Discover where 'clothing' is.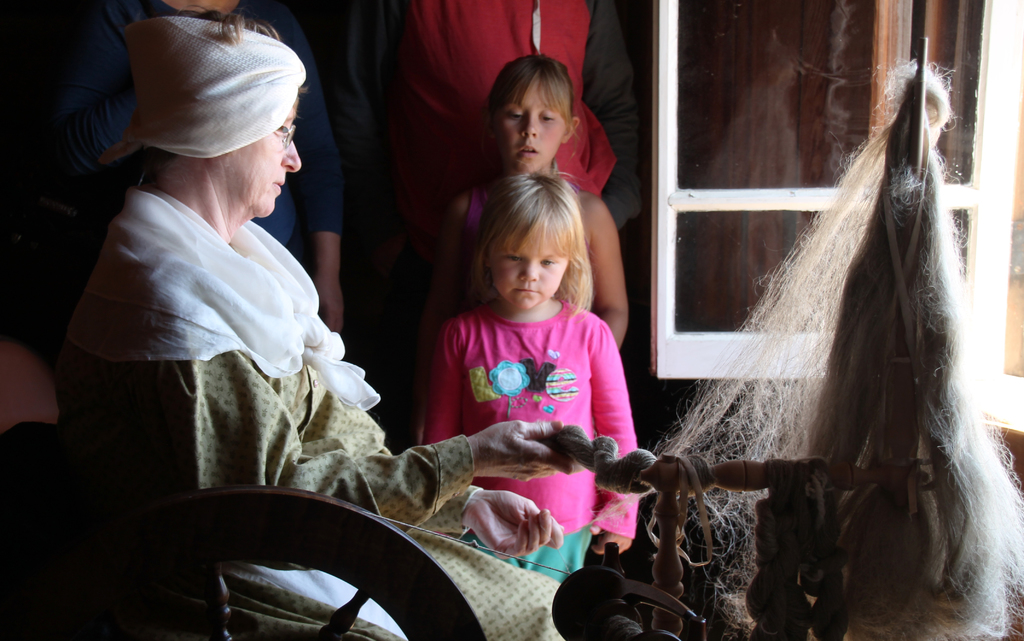
Discovered at {"left": 414, "top": 246, "right": 647, "bottom": 550}.
